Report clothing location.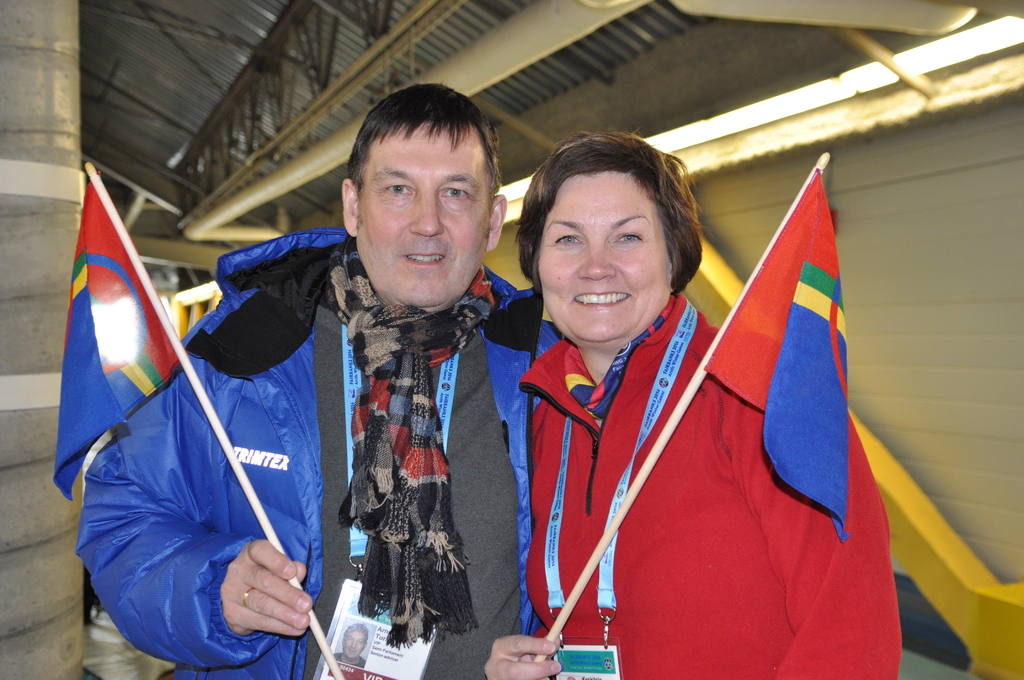
Report: 514:289:904:679.
